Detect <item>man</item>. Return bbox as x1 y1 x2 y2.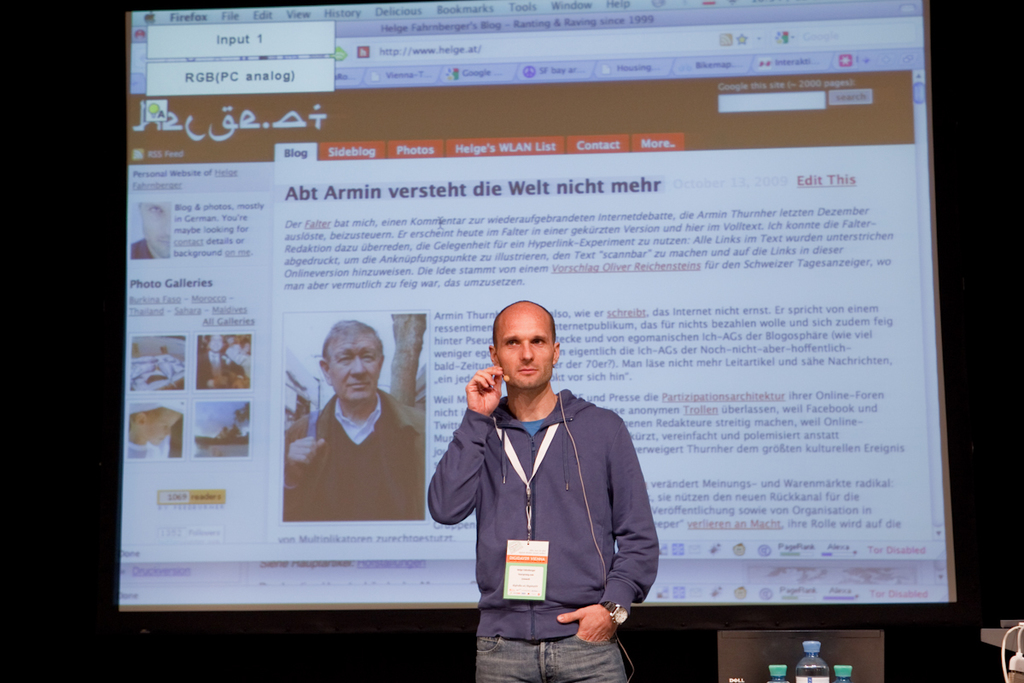
282 321 423 523.
